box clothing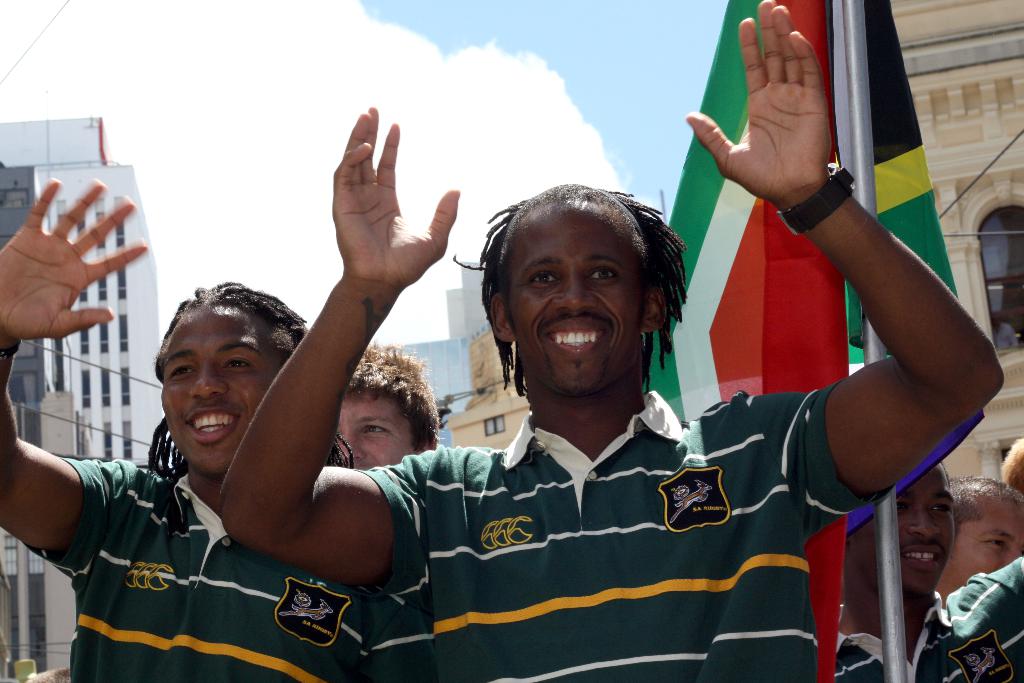
Rect(29, 449, 393, 682)
